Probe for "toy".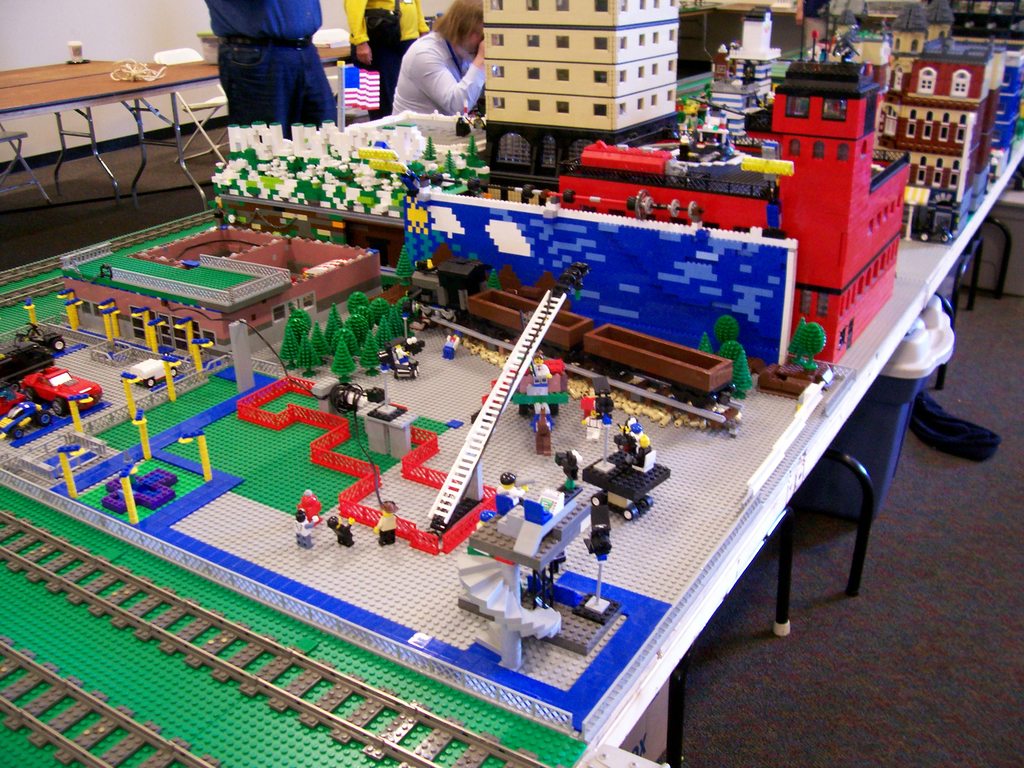
Probe result: rect(519, 362, 564, 405).
